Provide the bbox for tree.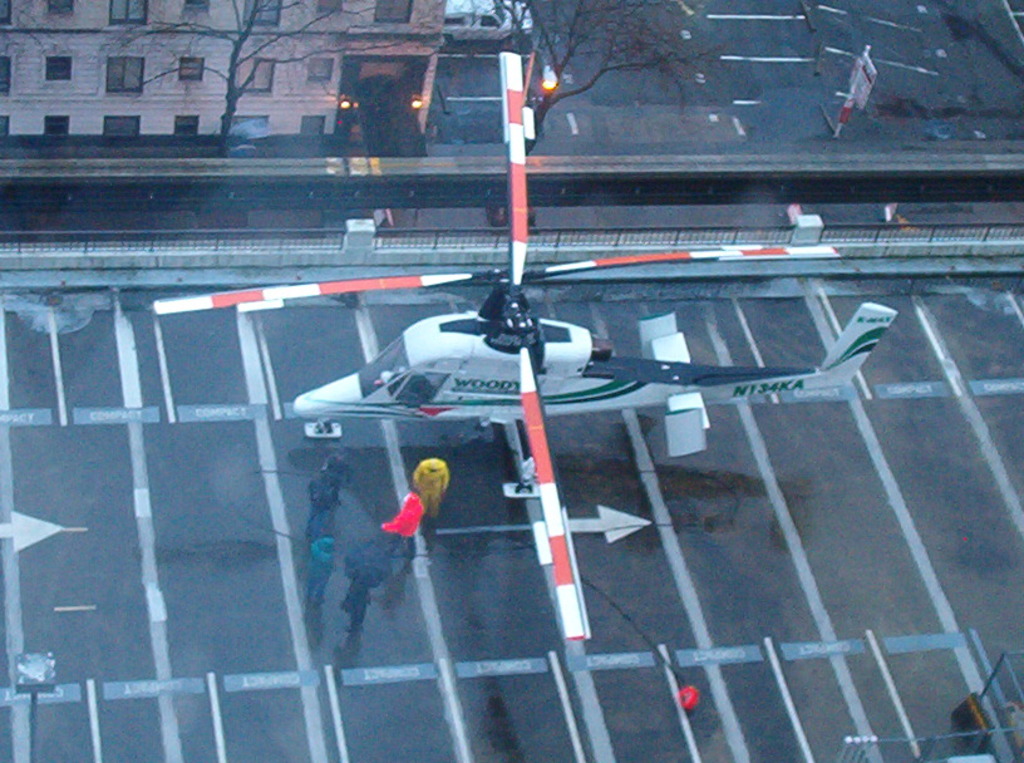
box=[92, 0, 410, 158].
